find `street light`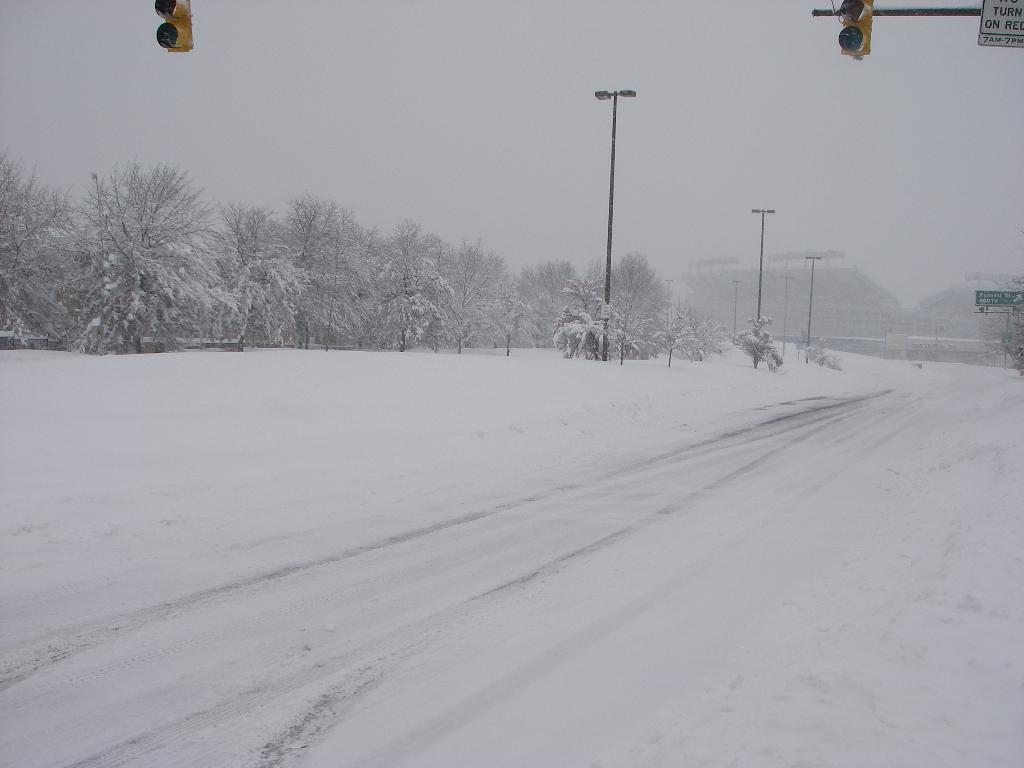
crop(593, 83, 636, 362)
